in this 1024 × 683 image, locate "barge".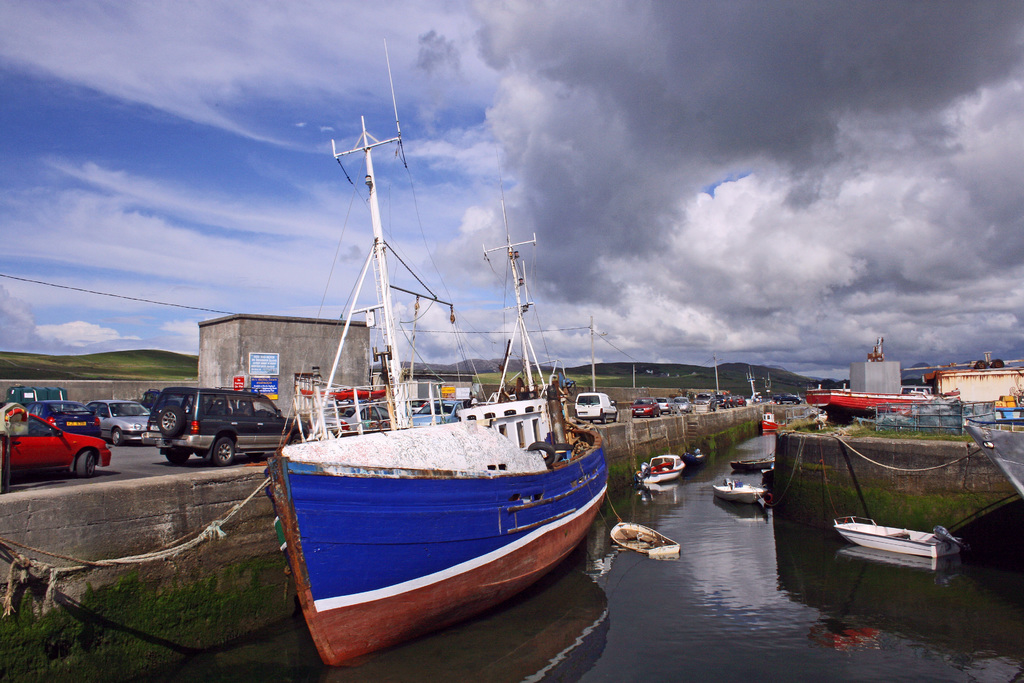
Bounding box: <bbox>762, 413, 788, 434</bbox>.
